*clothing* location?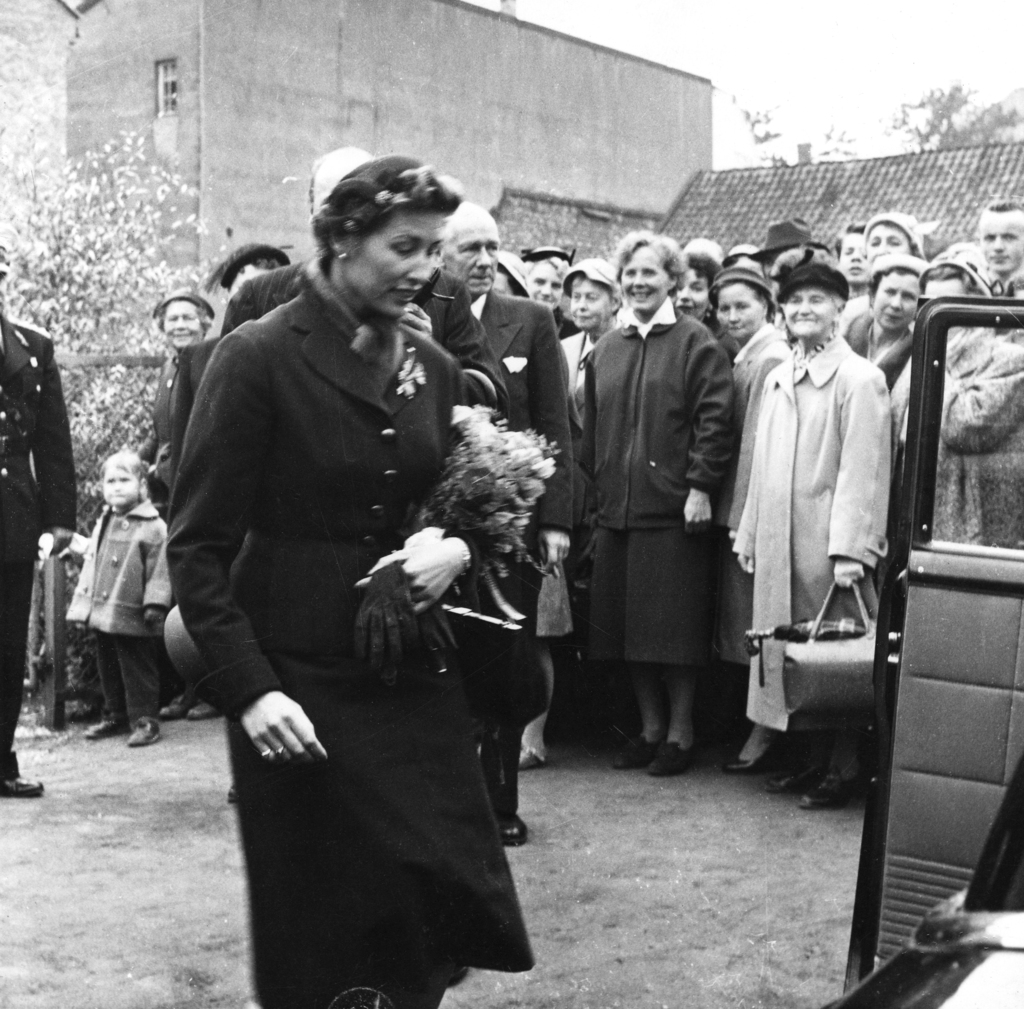
(156, 252, 531, 1008)
